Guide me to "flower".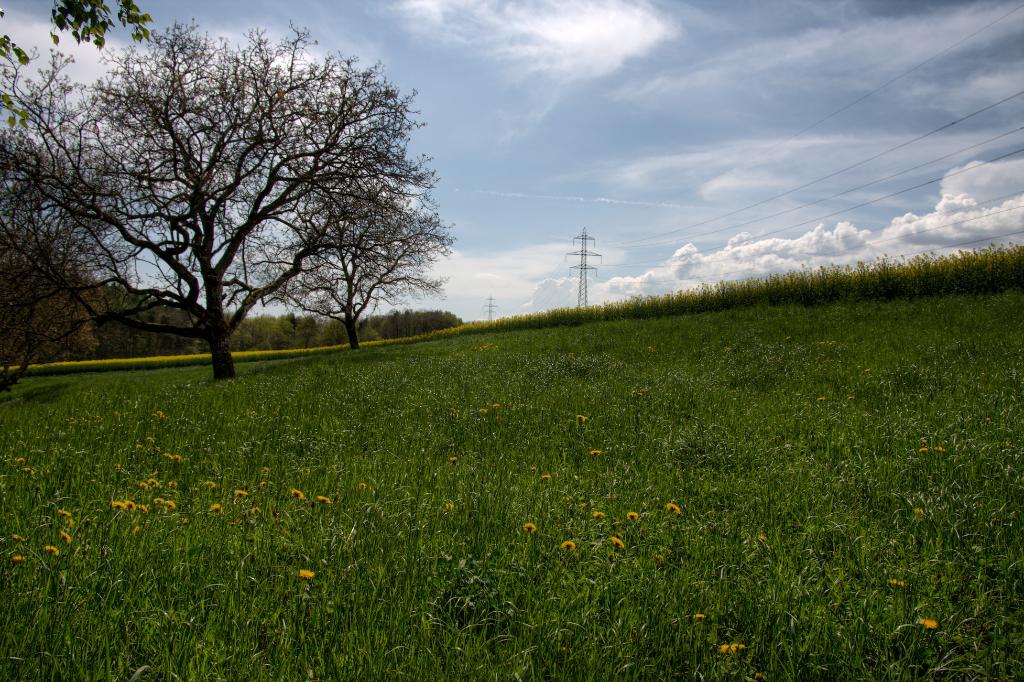
Guidance: [133, 528, 142, 542].
